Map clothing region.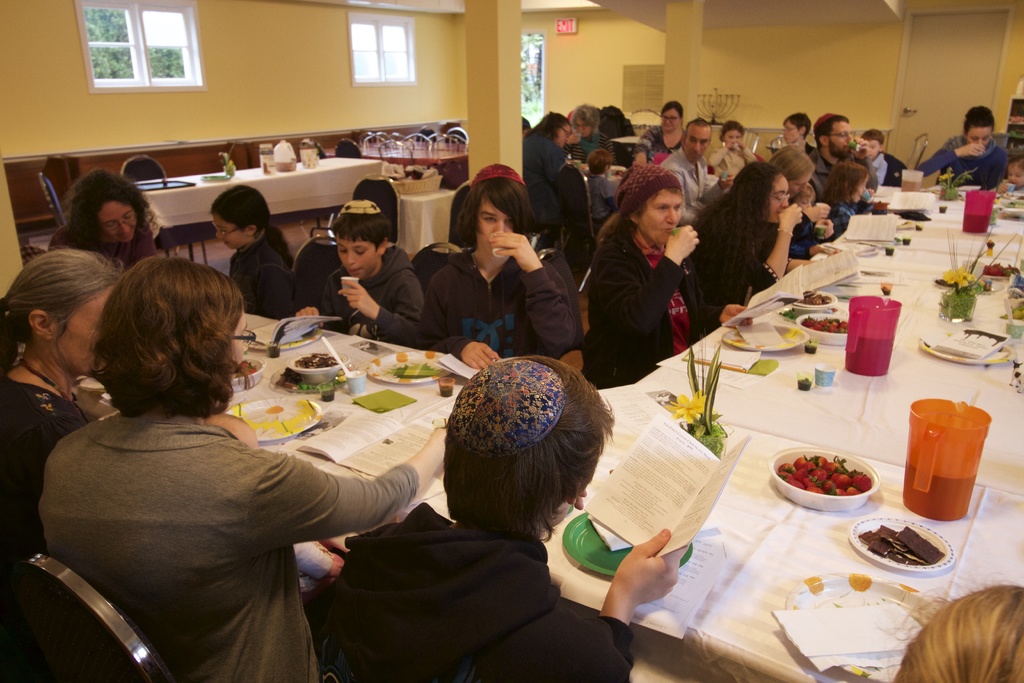
Mapped to rect(306, 497, 633, 682).
